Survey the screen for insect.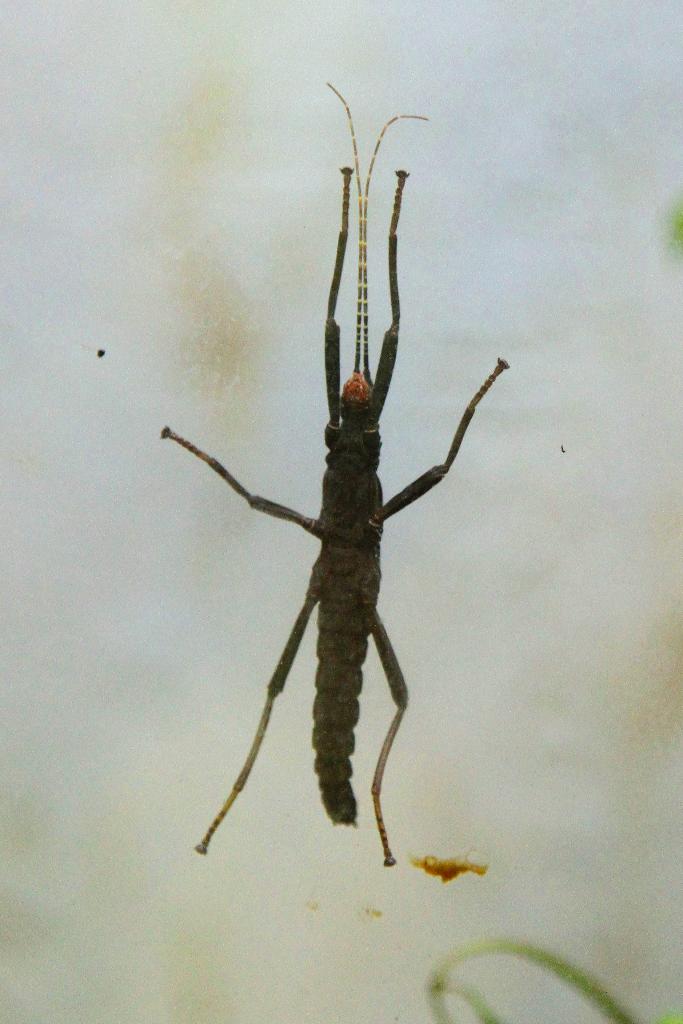
Survey found: box(160, 84, 516, 861).
